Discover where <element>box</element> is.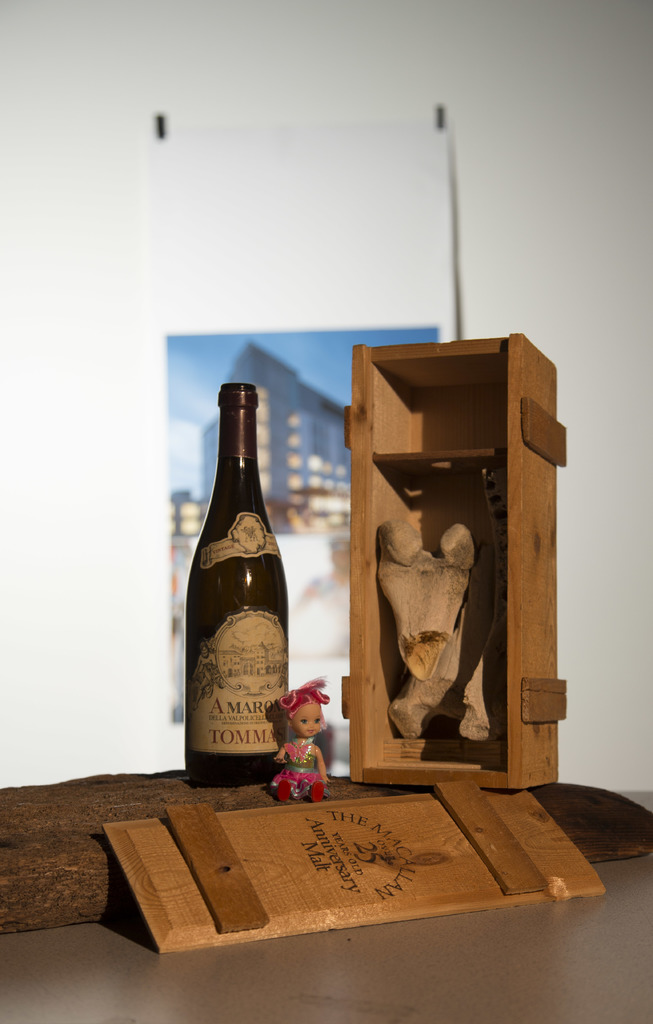
Discovered at [x1=334, y1=333, x2=555, y2=768].
